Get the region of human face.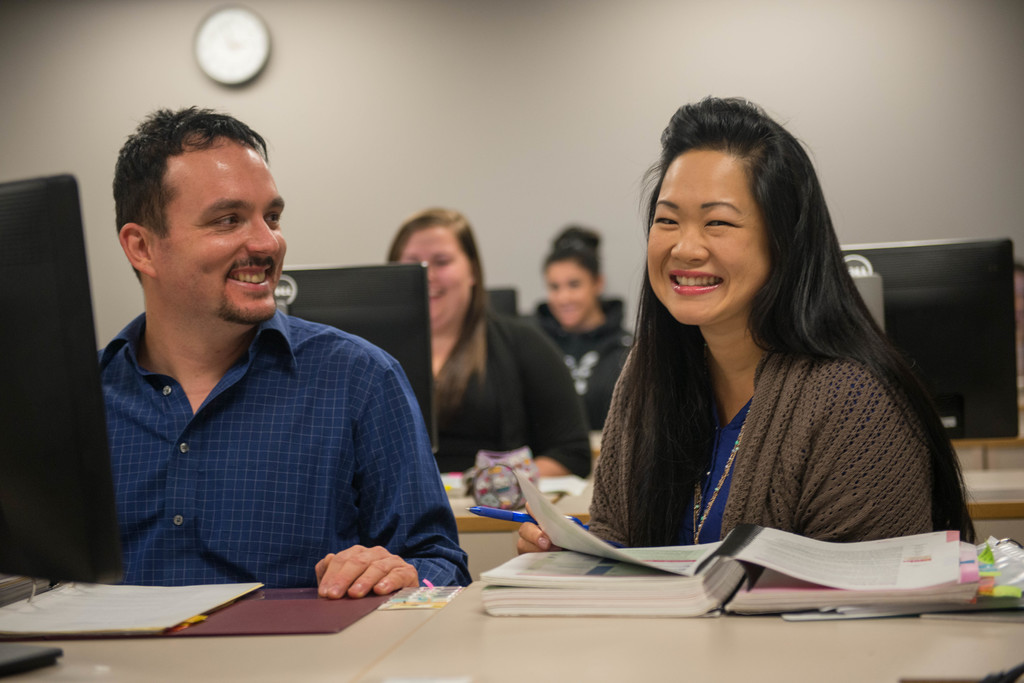
pyautogui.locateOnScreen(150, 142, 289, 326).
